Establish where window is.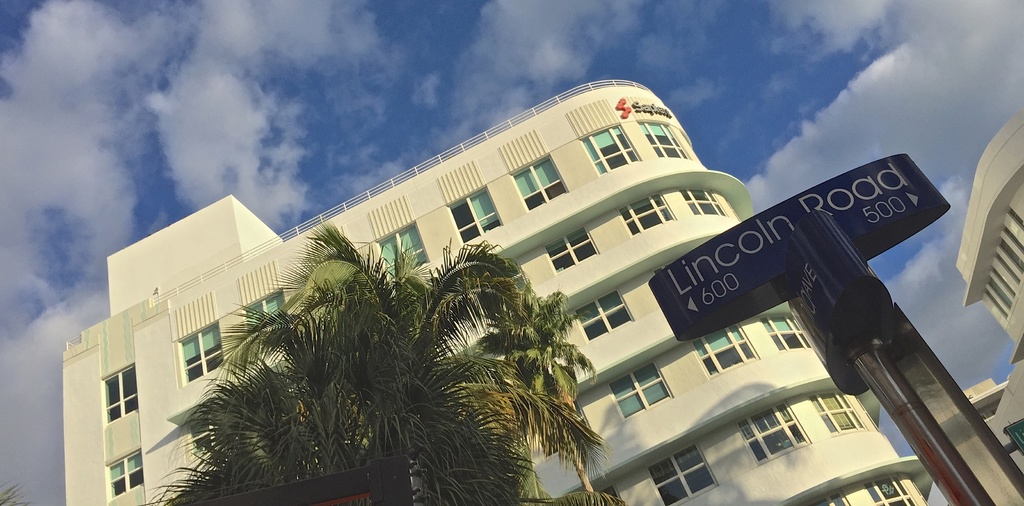
Established at <region>859, 471, 918, 505</region>.
